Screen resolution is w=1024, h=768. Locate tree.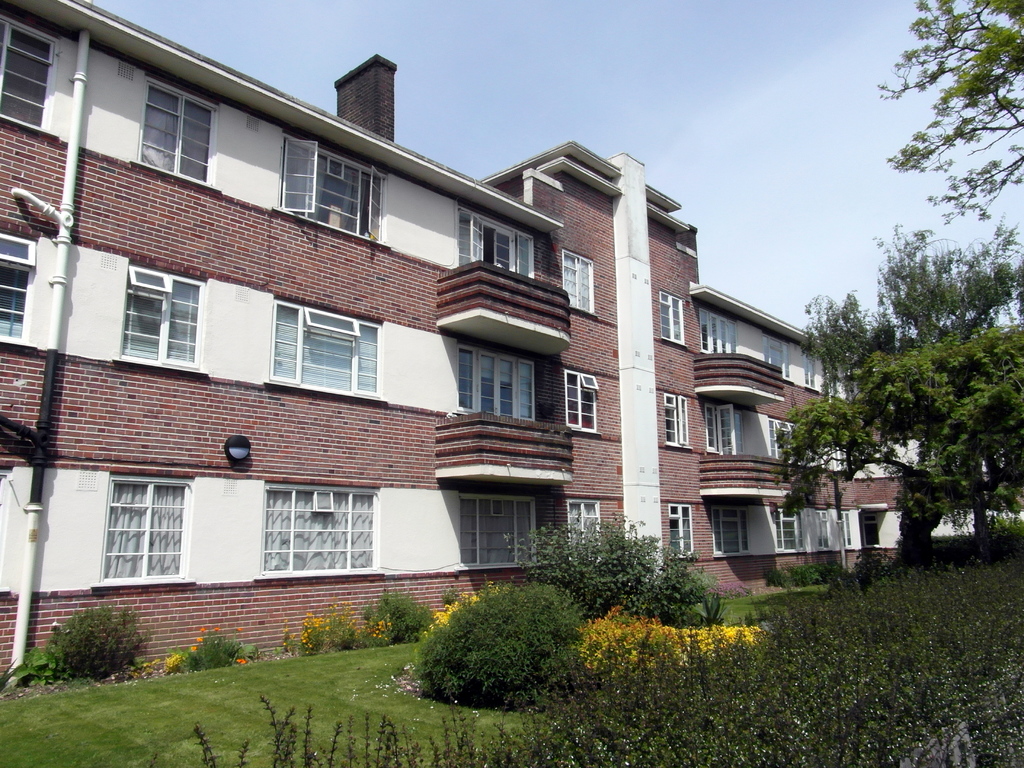
499:518:740:632.
